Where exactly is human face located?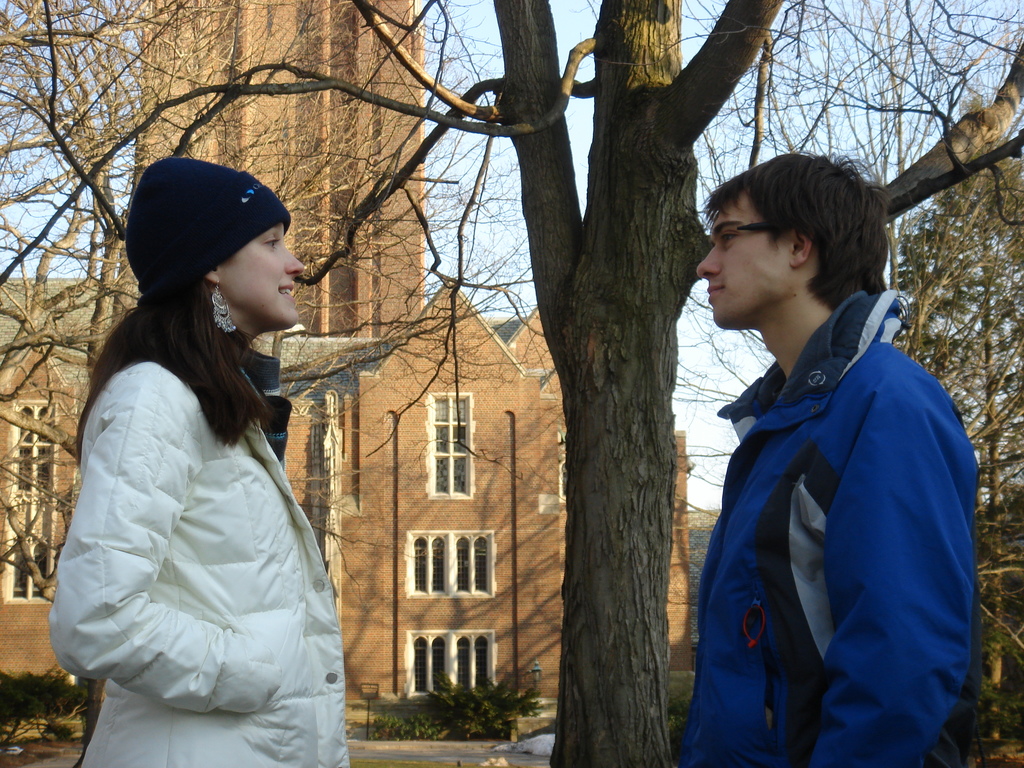
Its bounding box is crop(687, 196, 795, 333).
